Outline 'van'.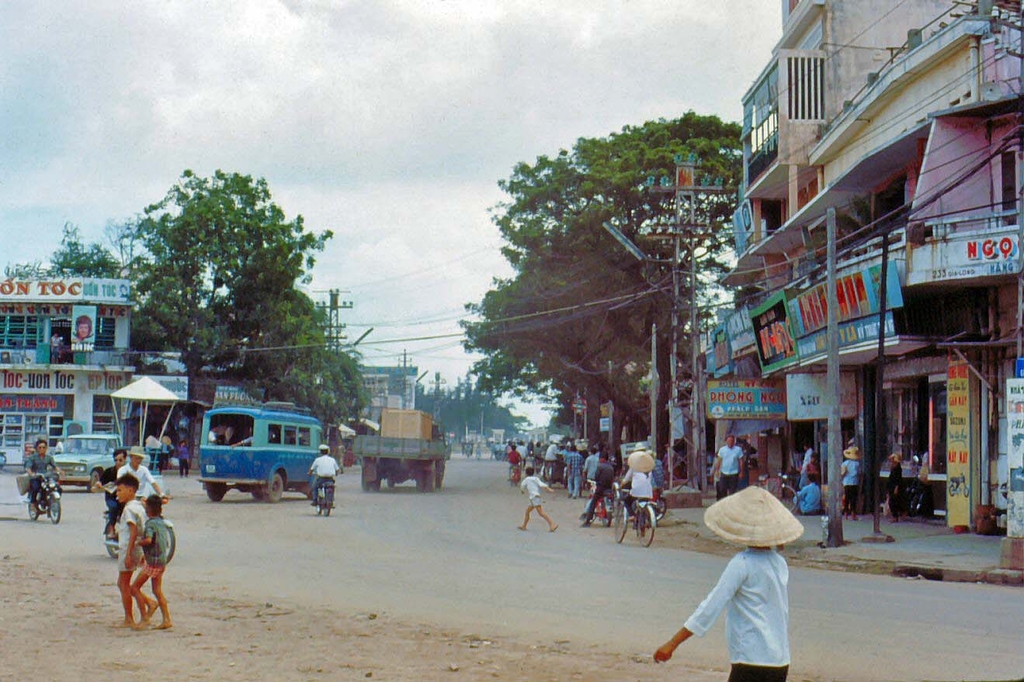
Outline: (196,399,339,503).
